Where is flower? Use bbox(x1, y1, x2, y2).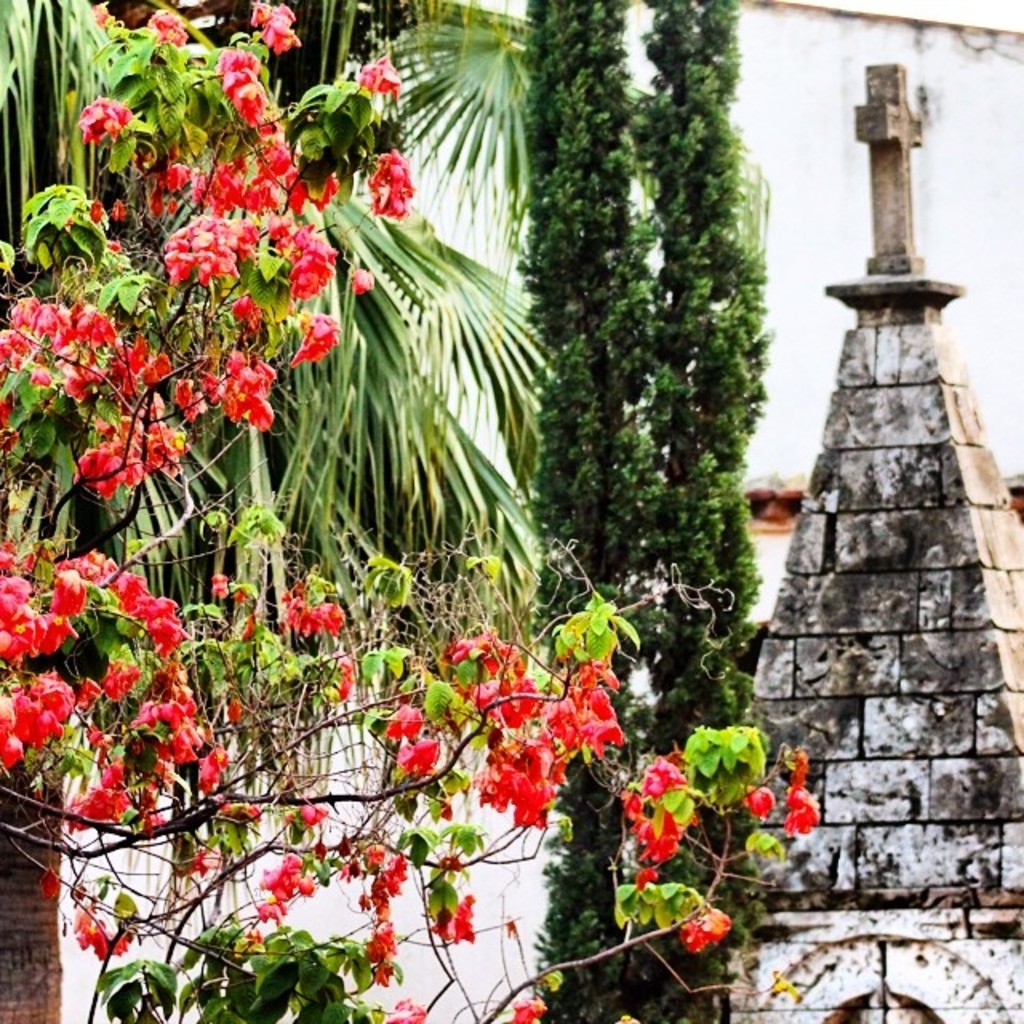
bbox(234, 218, 261, 267).
